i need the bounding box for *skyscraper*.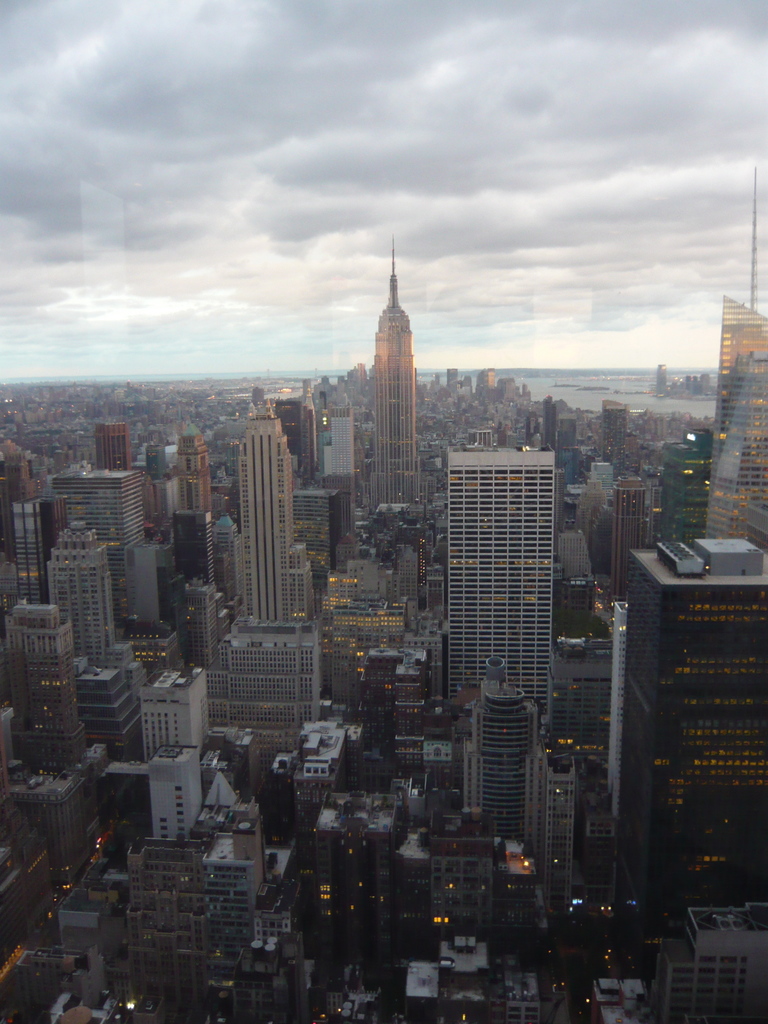
Here it is: (x1=420, y1=397, x2=591, y2=756).
